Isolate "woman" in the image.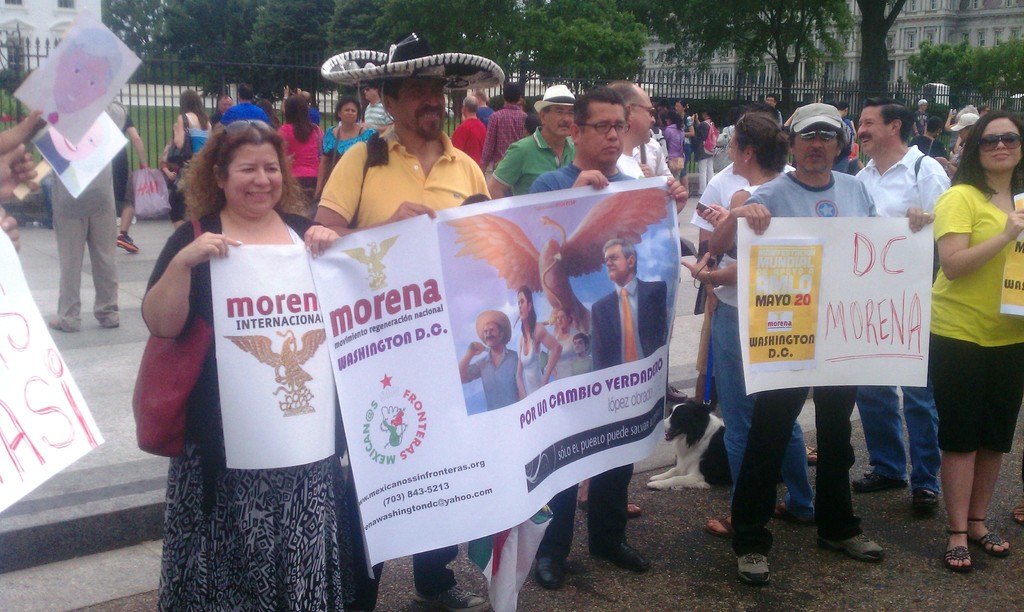
Isolated region: left=177, top=90, right=215, bottom=222.
